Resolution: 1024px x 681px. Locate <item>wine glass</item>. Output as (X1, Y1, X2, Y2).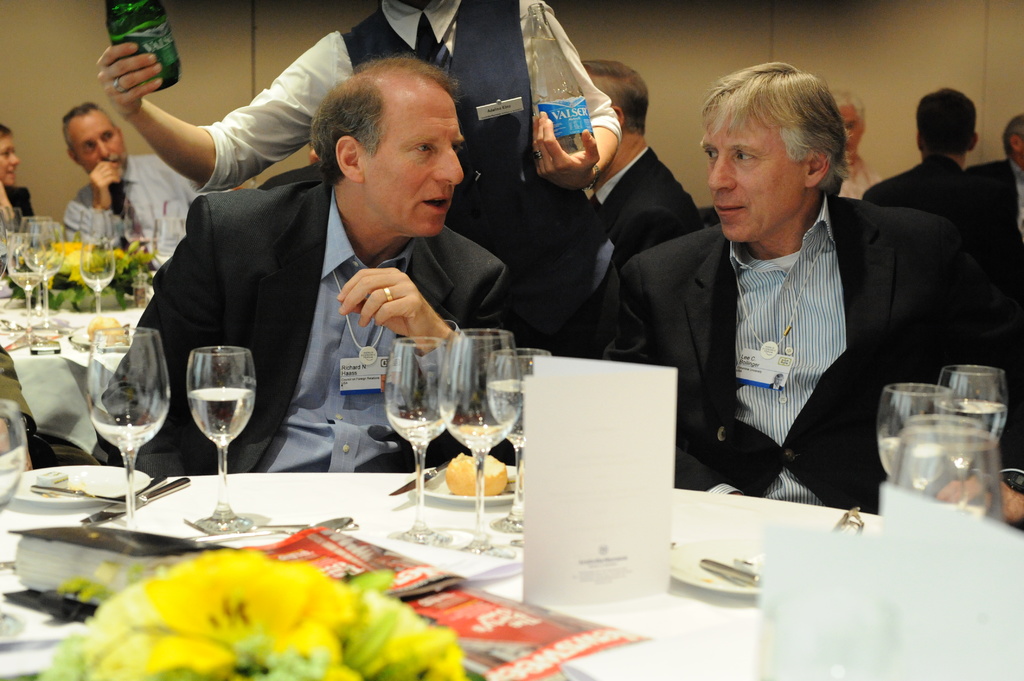
(487, 348, 548, 534).
